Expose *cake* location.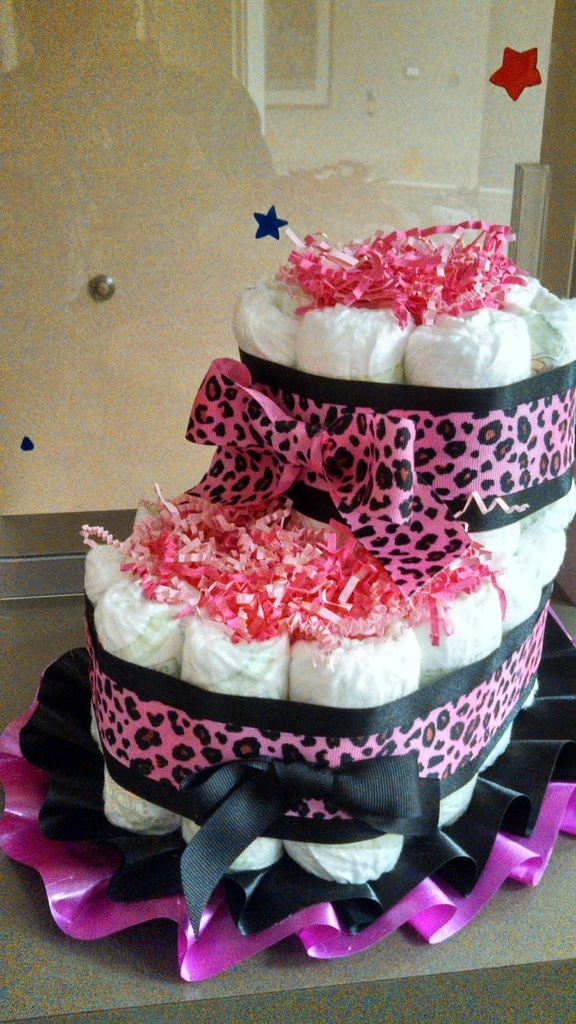
Exposed at 83:280:575:889.
